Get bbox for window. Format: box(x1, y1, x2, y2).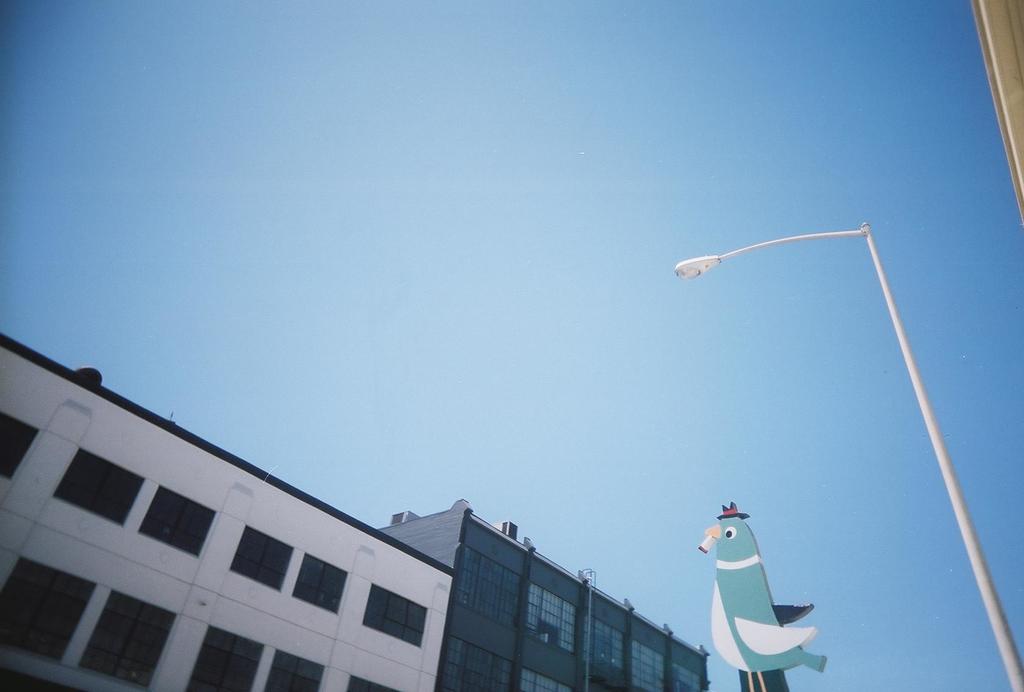
box(361, 580, 432, 648).
